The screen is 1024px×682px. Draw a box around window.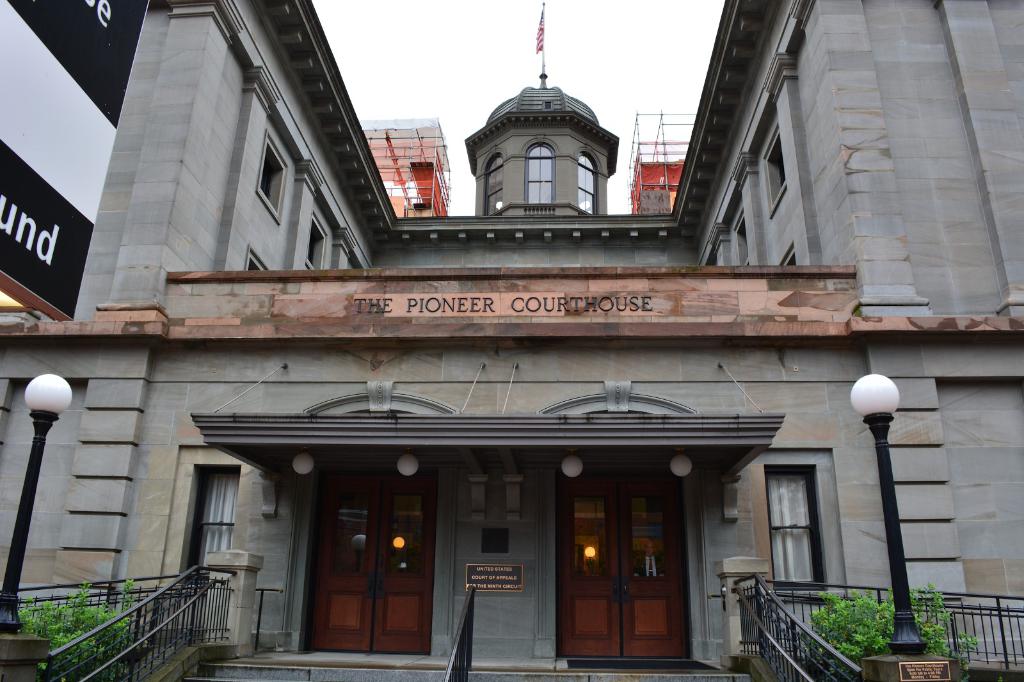
<bbox>527, 143, 551, 207</bbox>.
